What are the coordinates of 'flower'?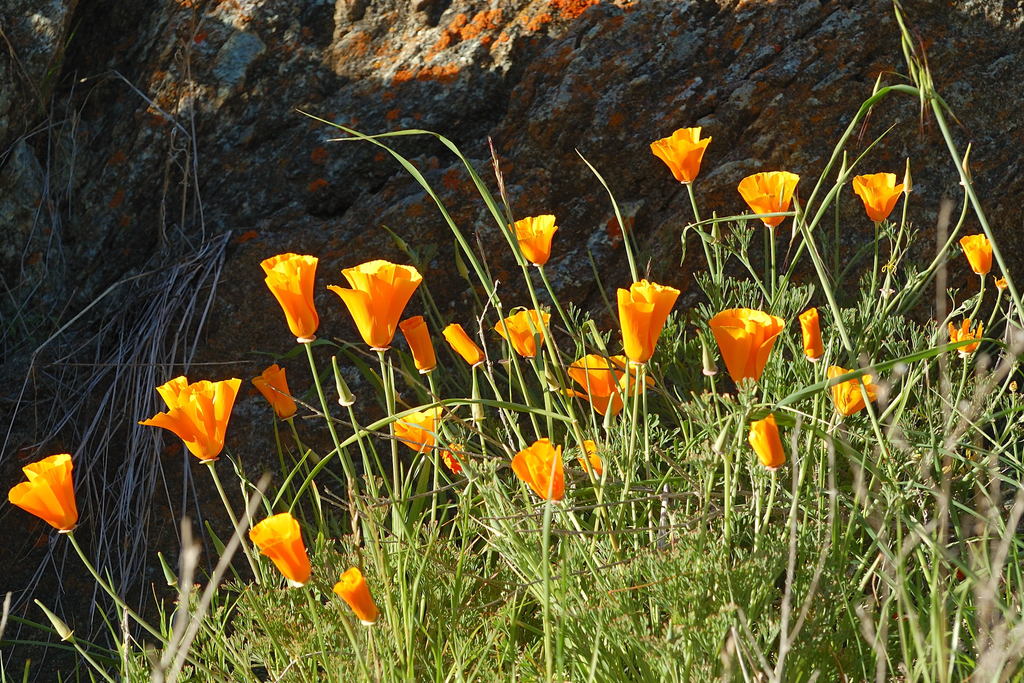
(left=737, top=172, right=801, bottom=229).
